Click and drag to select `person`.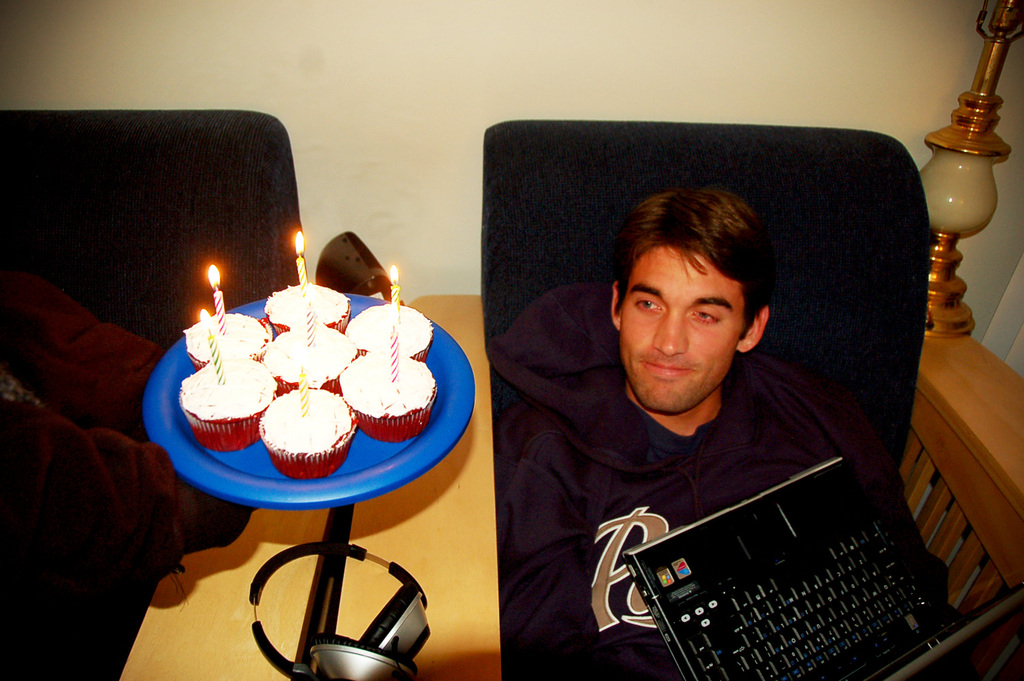
Selection: bbox=[0, 268, 266, 680].
